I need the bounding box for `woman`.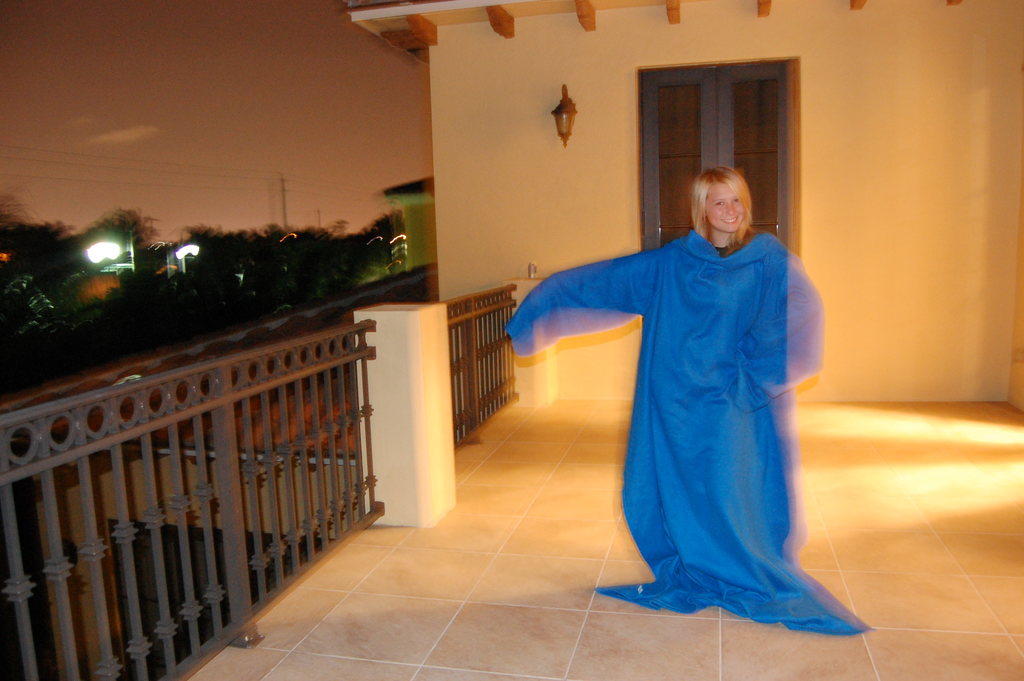
Here it is: x1=561 y1=136 x2=838 y2=655.
